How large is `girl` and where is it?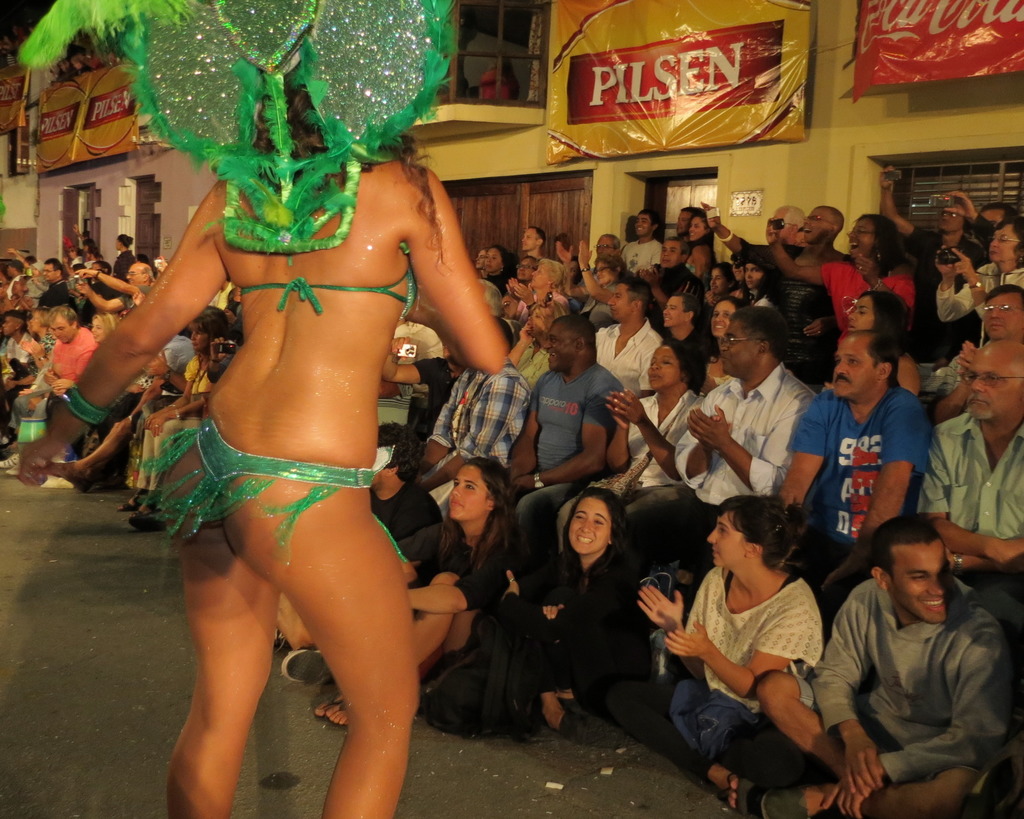
Bounding box: crop(704, 262, 738, 306).
